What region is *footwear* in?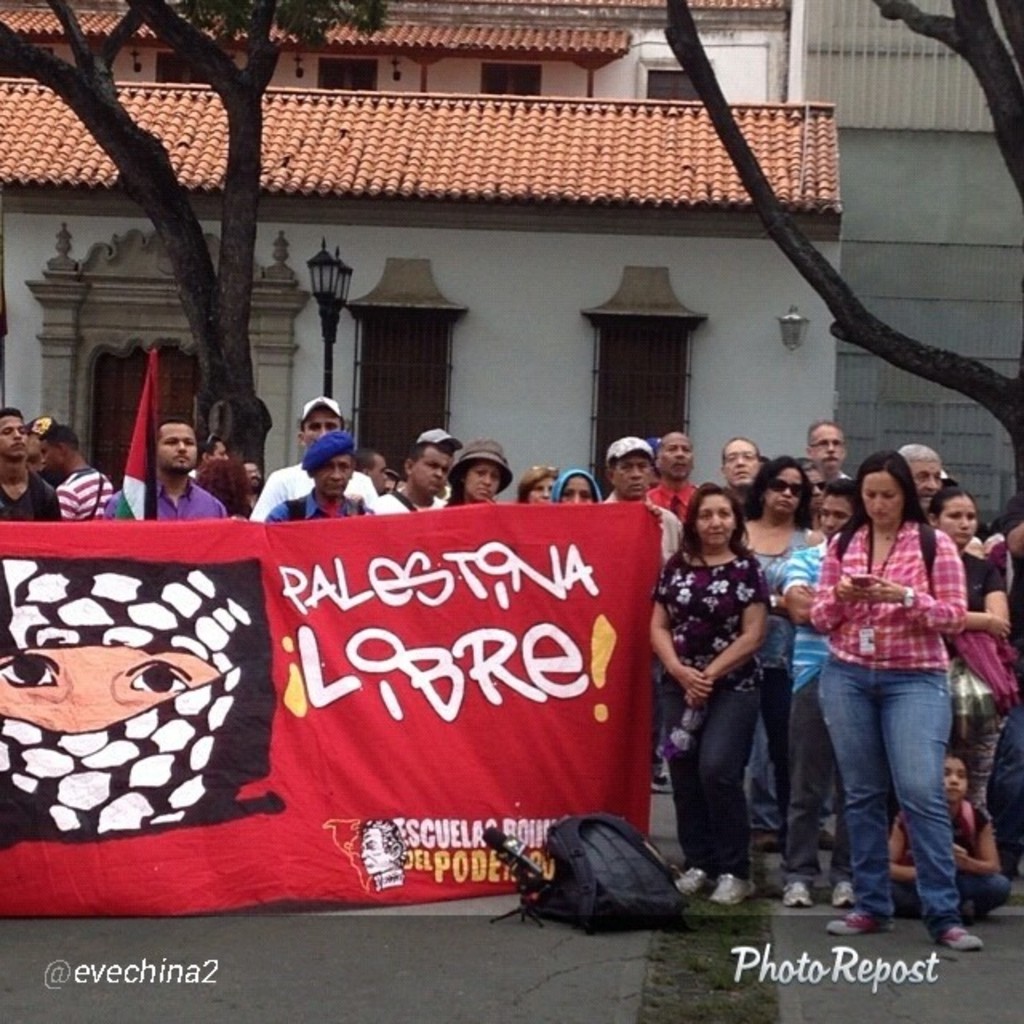
<region>782, 872, 816, 910</region>.
